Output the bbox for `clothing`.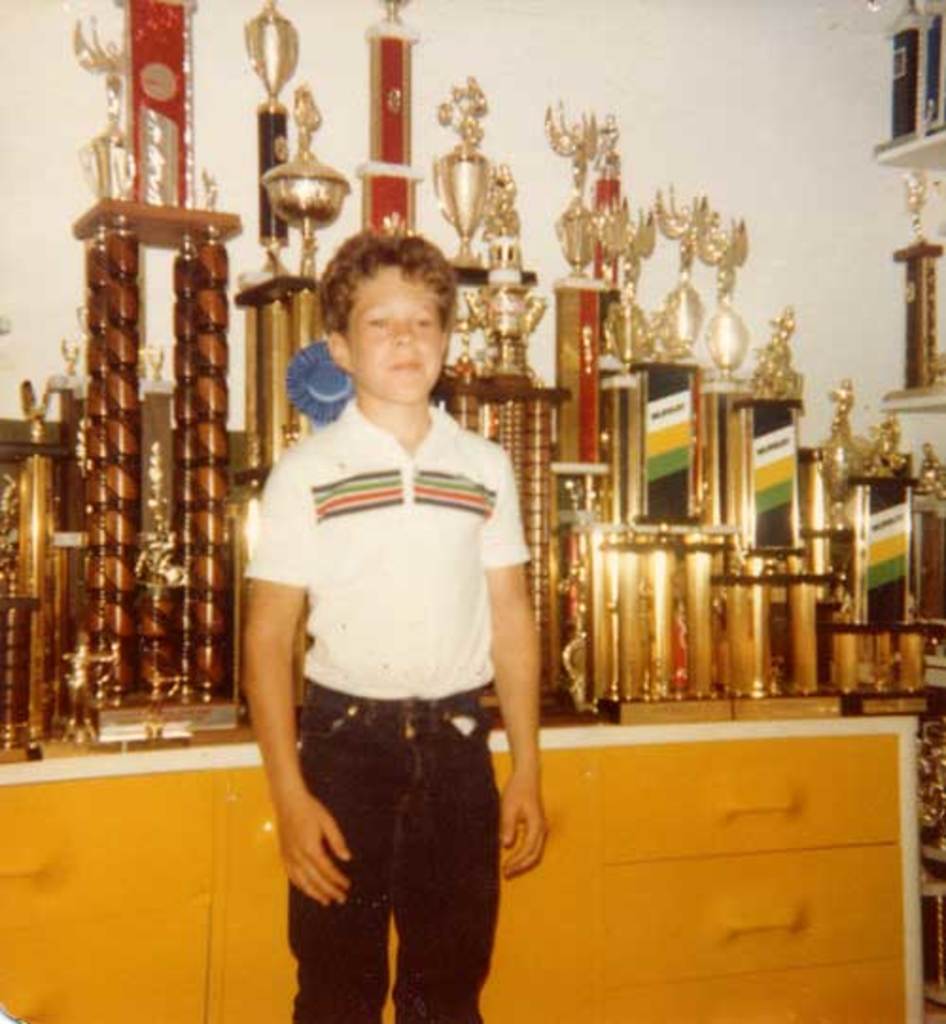
detection(238, 390, 532, 1022).
